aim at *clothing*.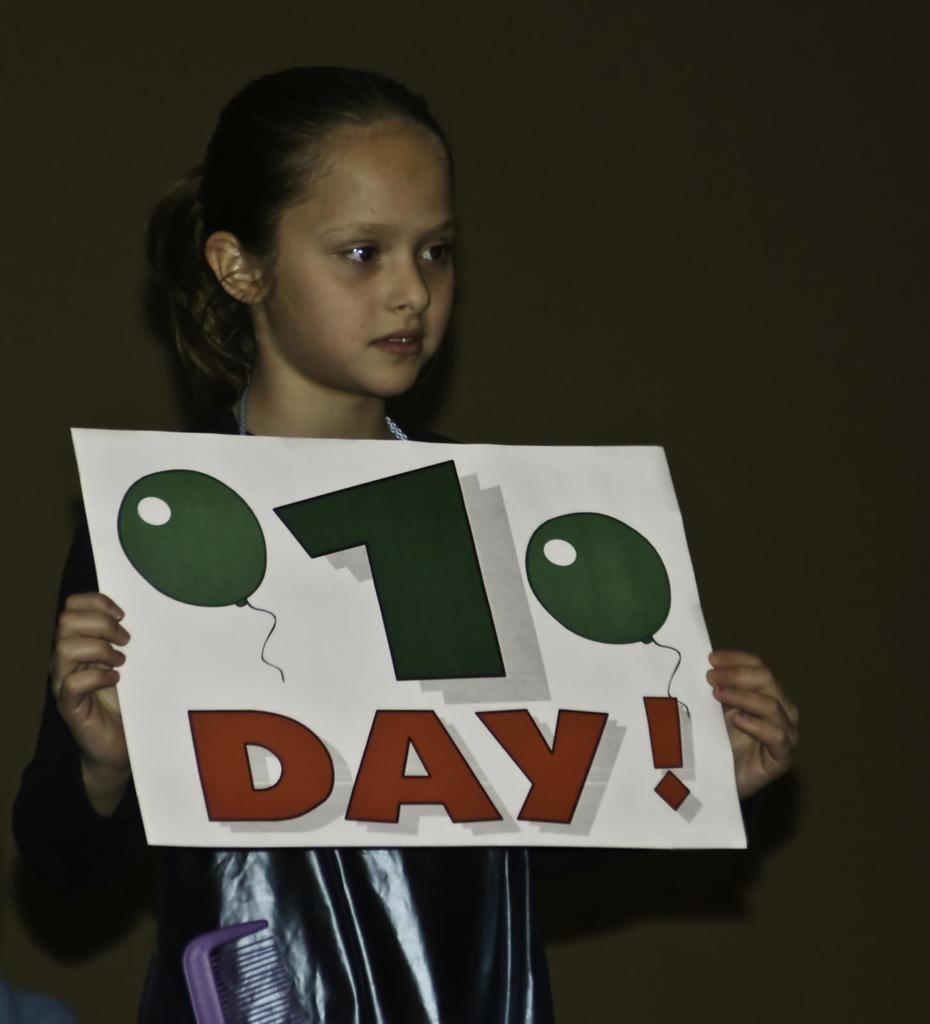
Aimed at Rect(8, 398, 572, 1023).
